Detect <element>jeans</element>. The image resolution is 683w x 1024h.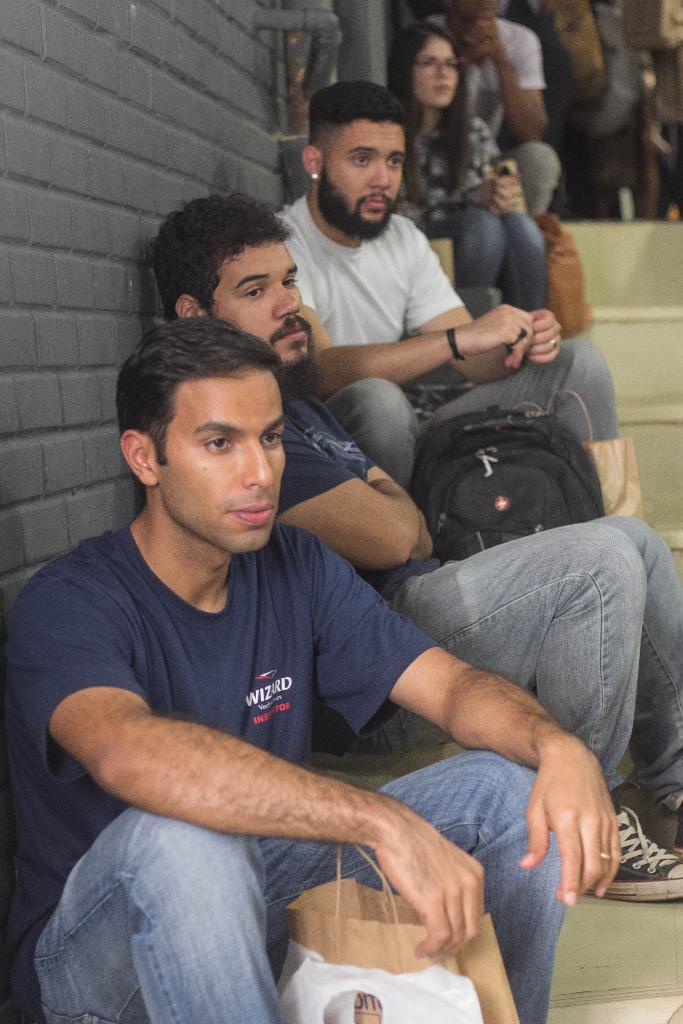
454:213:540:312.
